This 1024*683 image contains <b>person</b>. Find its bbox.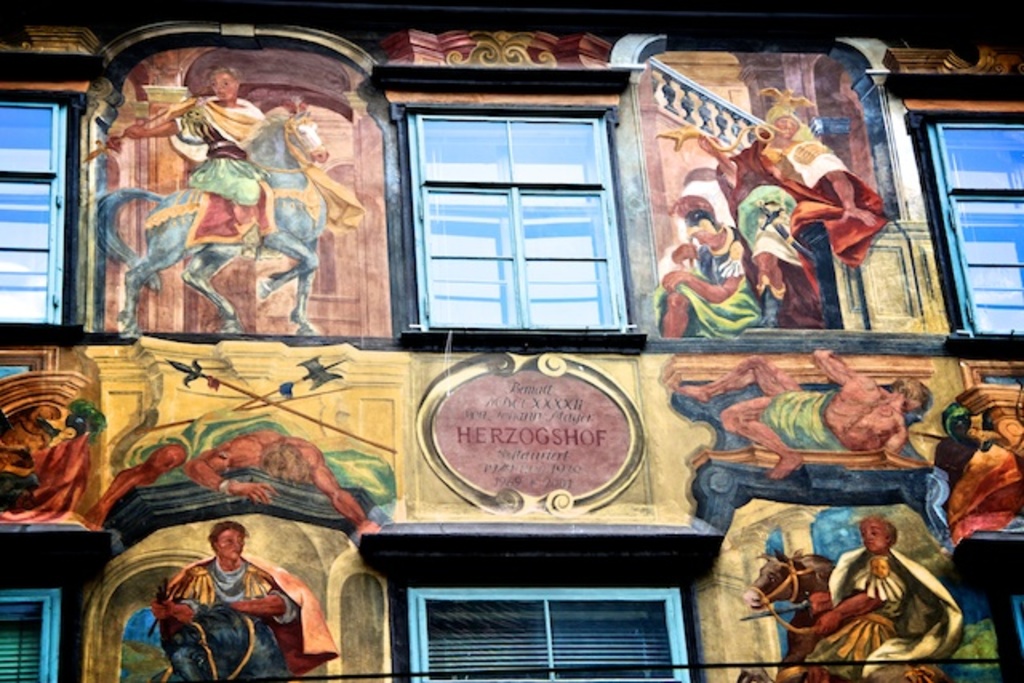
crop(661, 194, 774, 338).
